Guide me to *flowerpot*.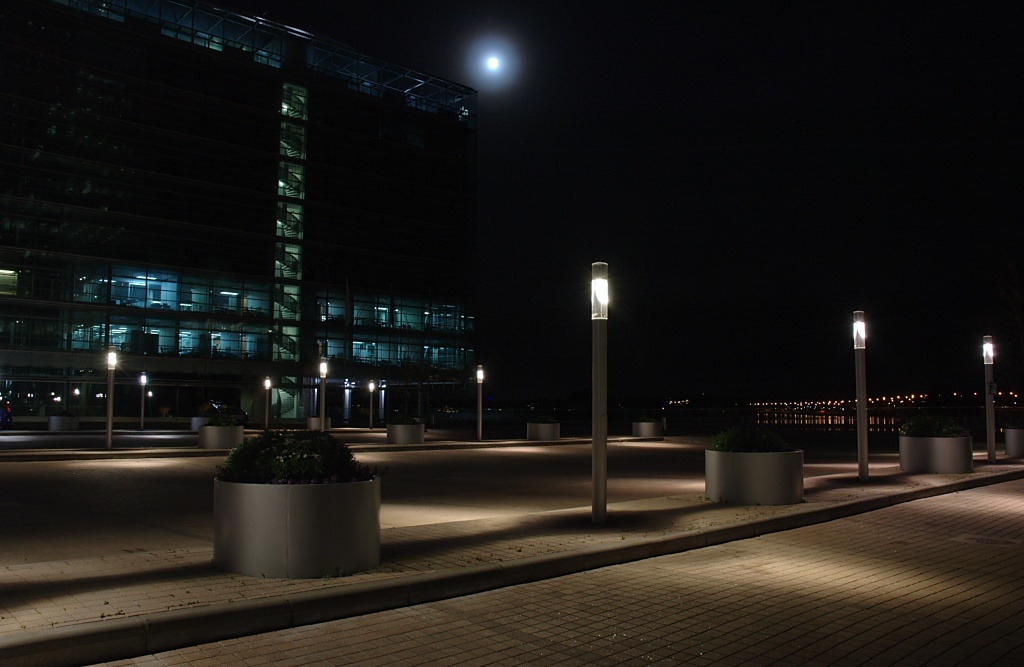
Guidance: [x1=1001, y1=423, x2=1023, y2=461].
